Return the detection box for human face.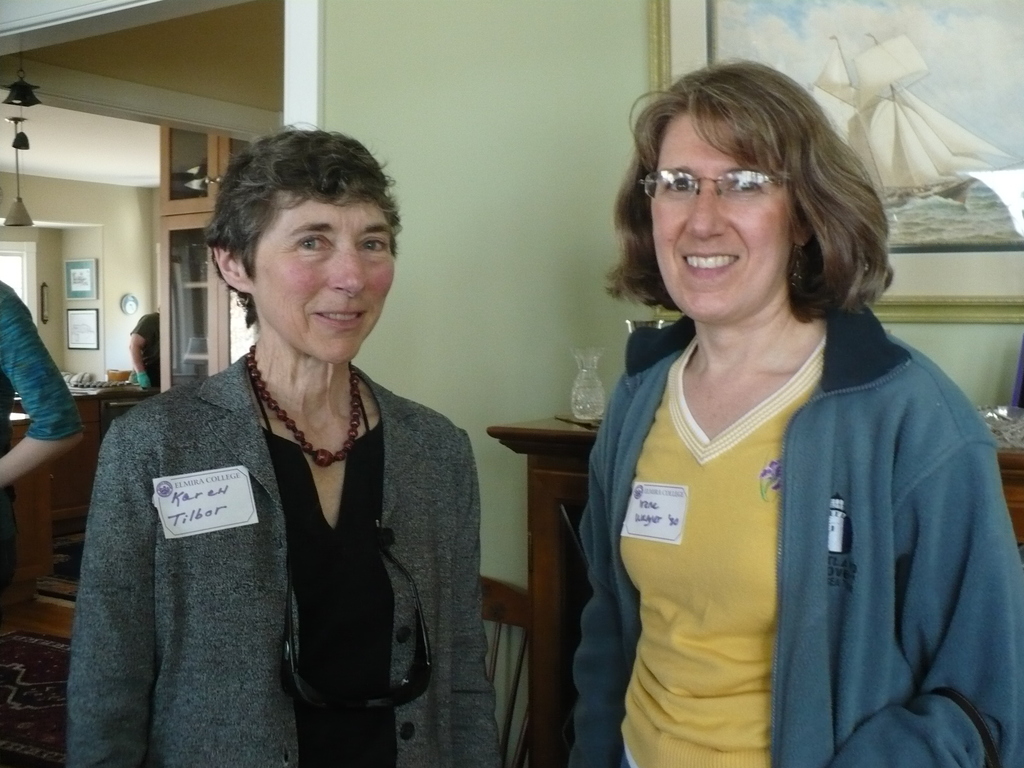
253:200:392:363.
